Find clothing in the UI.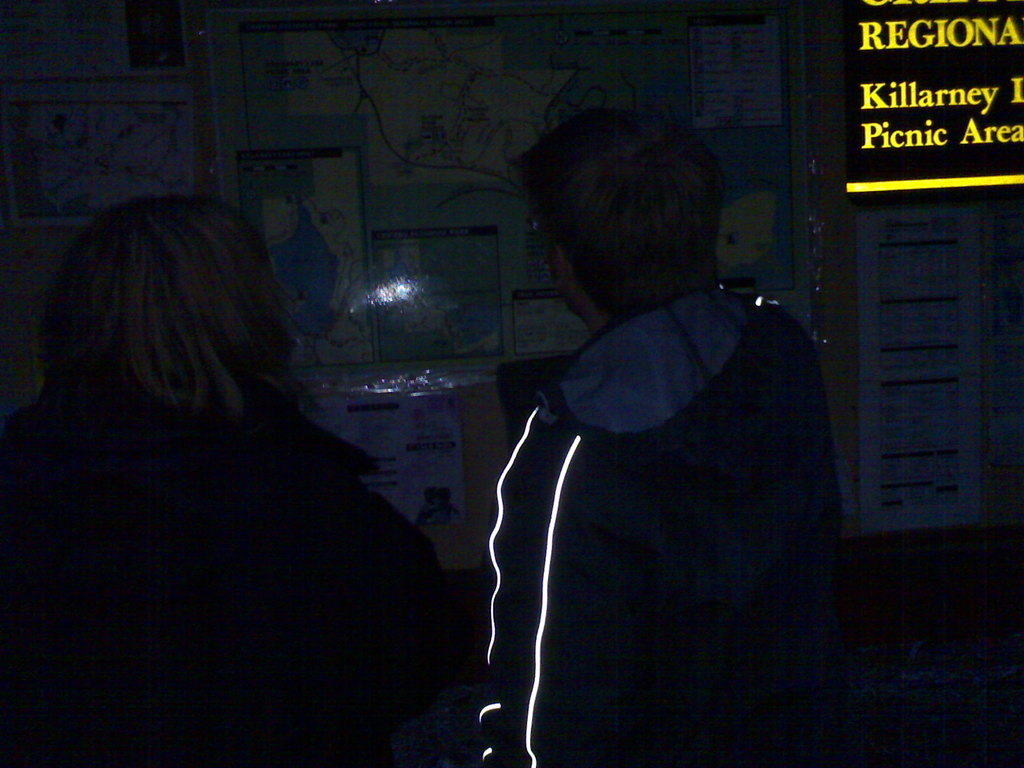
UI element at x1=457 y1=217 x2=850 y2=746.
